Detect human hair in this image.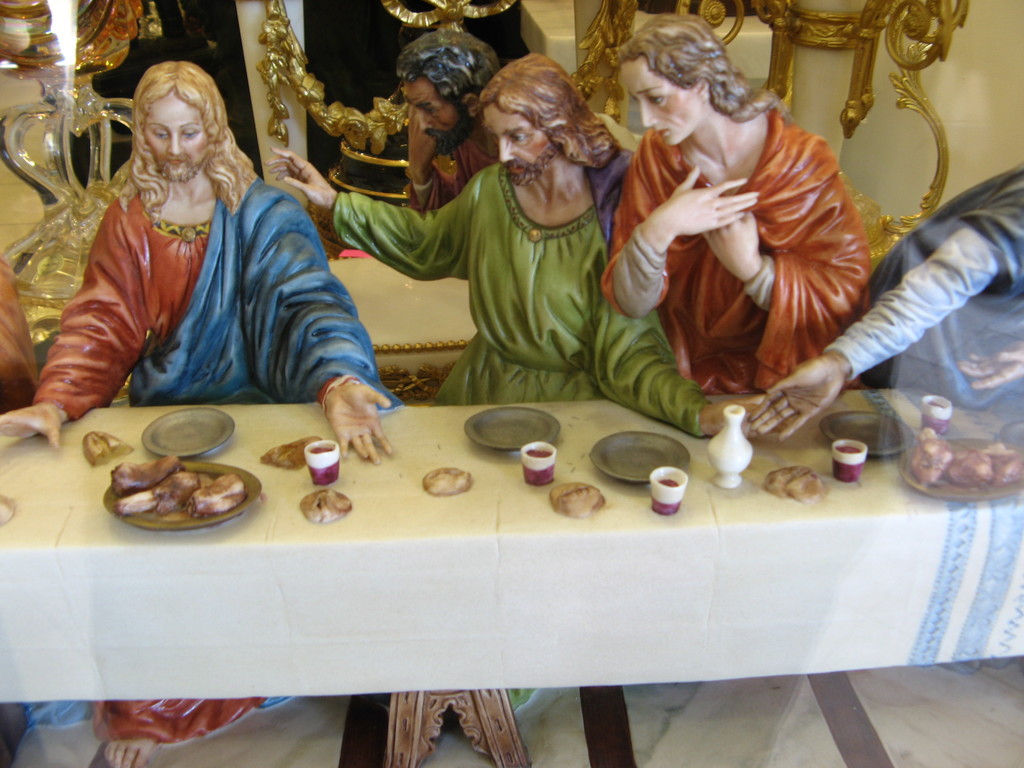
Detection: <box>616,12,790,122</box>.
